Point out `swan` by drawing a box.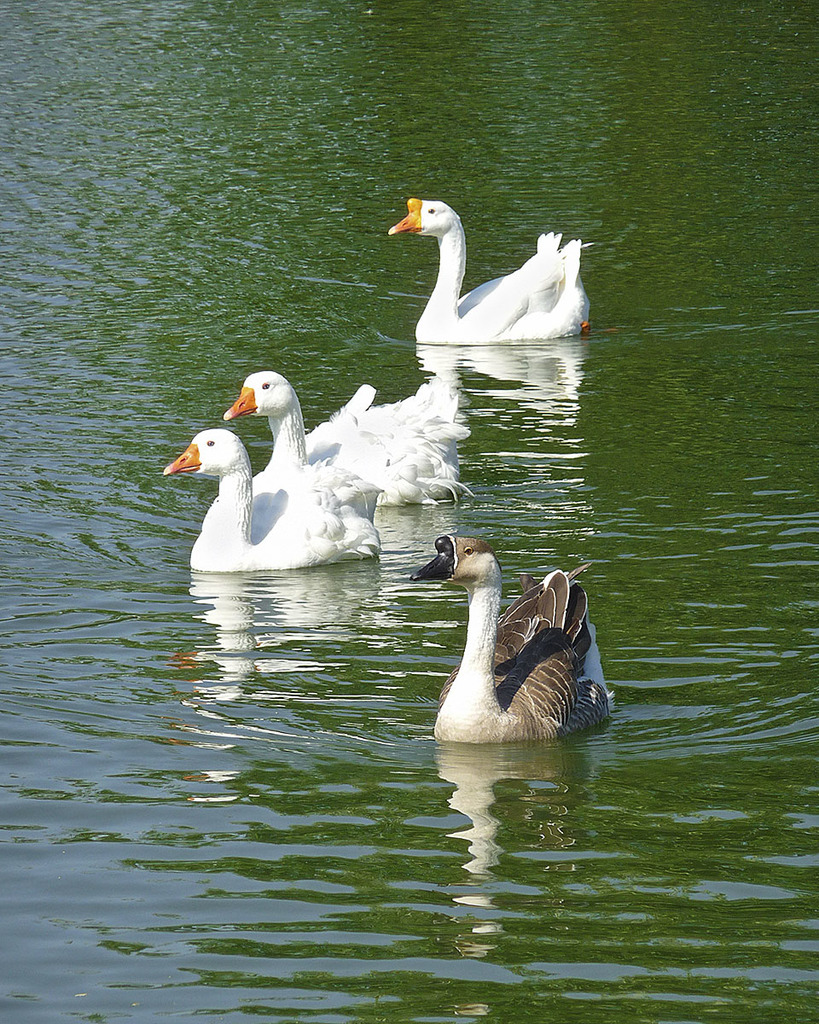
{"left": 411, "top": 527, "right": 605, "bottom": 740}.
